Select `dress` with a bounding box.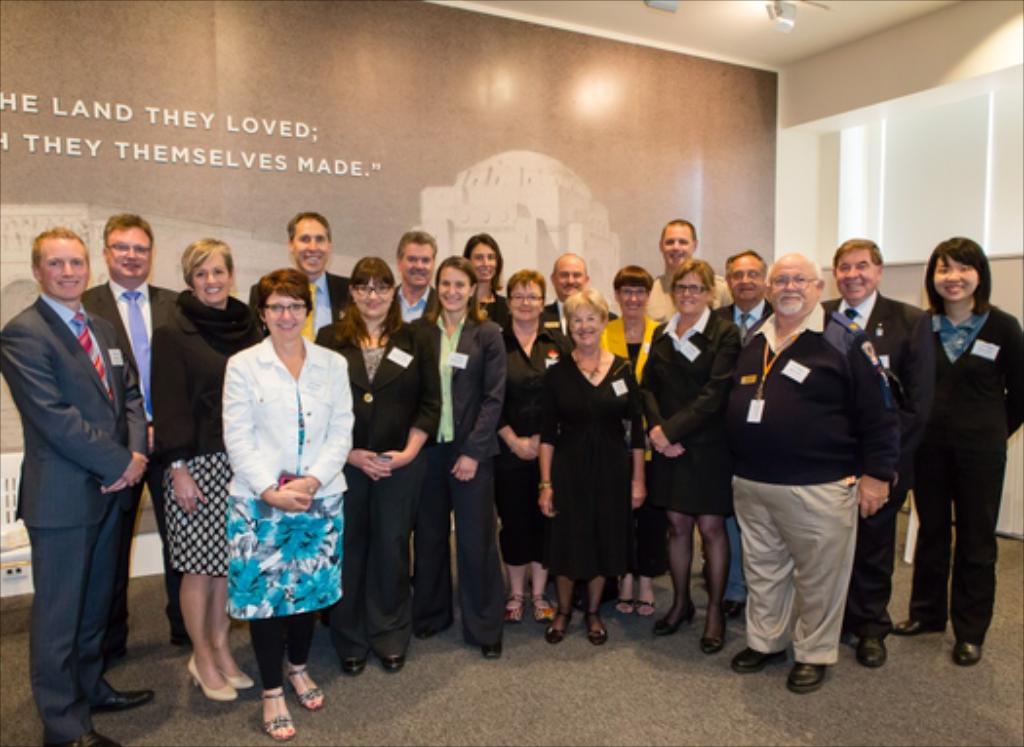
bbox=[499, 322, 560, 566].
